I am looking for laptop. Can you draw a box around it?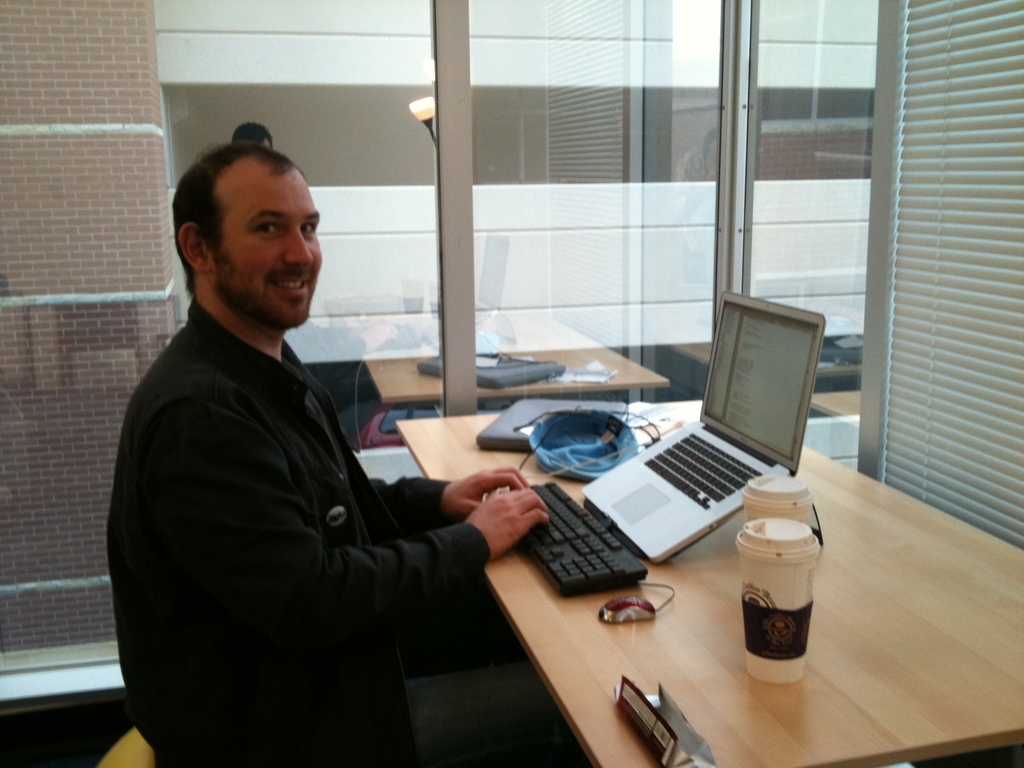
Sure, the bounding box is bbox=[477, 396, 628, 451].
